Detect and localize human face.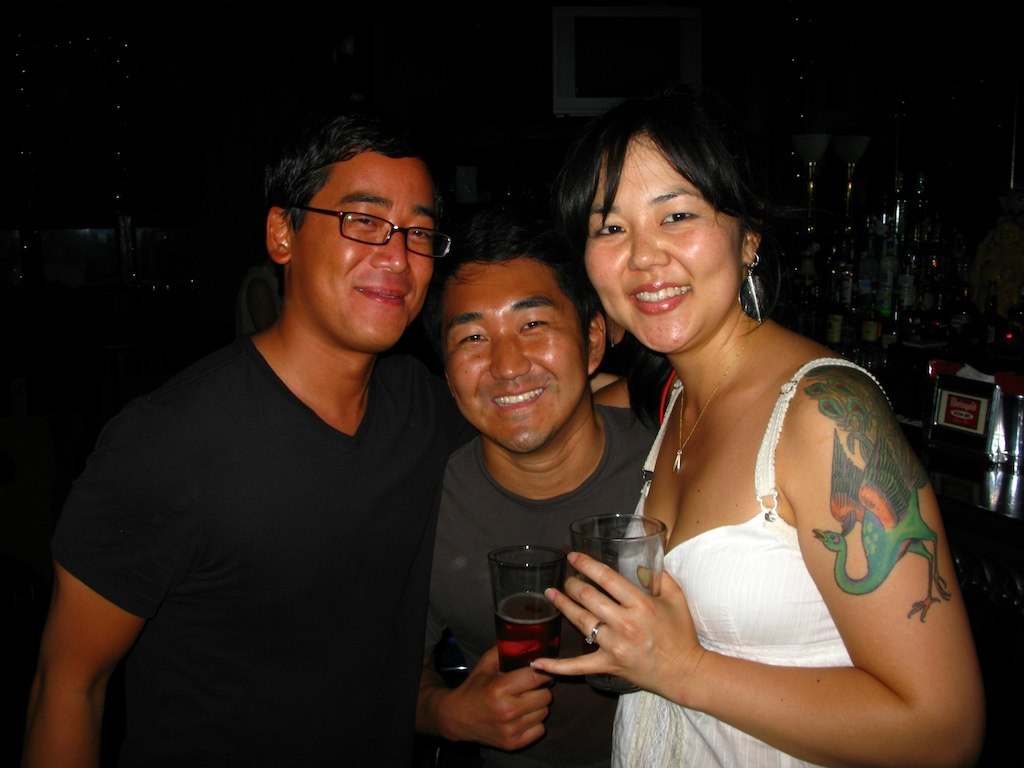
Localized at (left=586, top=136, right=742, bottom=357).
